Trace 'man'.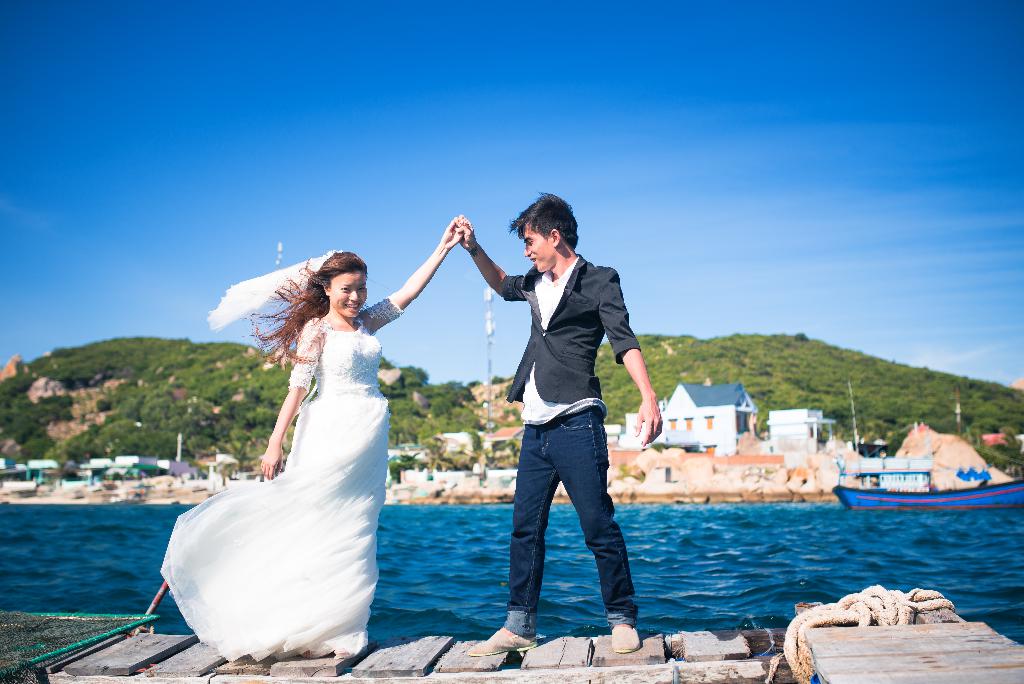
Traced to x1=477, y1=200, x2=652, y2=650.
